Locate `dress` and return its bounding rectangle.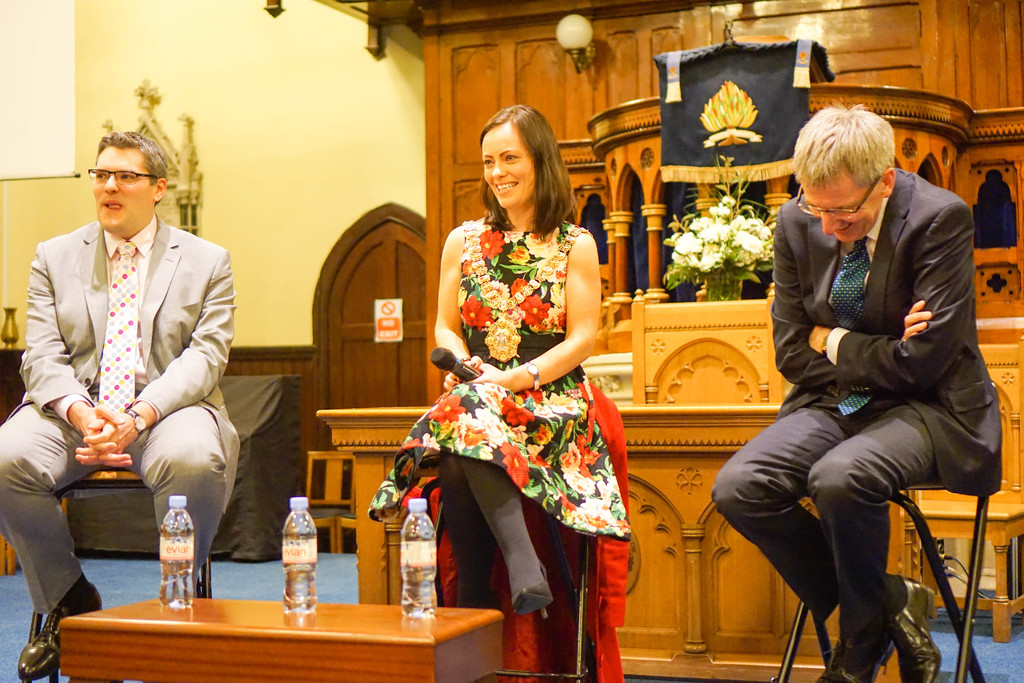
<region>711, 162, 1009, 651</region>.
